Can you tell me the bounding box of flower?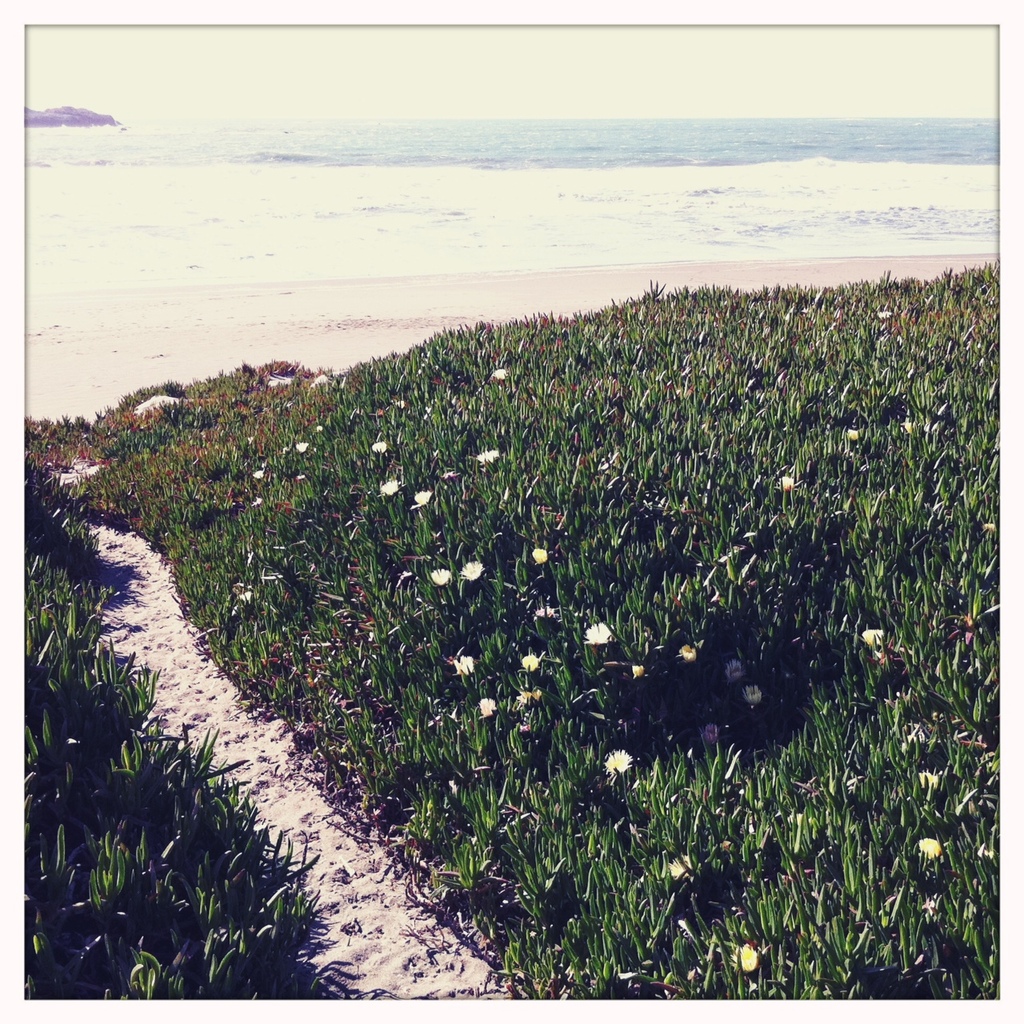
BBox(530, 543, 543, 562).
